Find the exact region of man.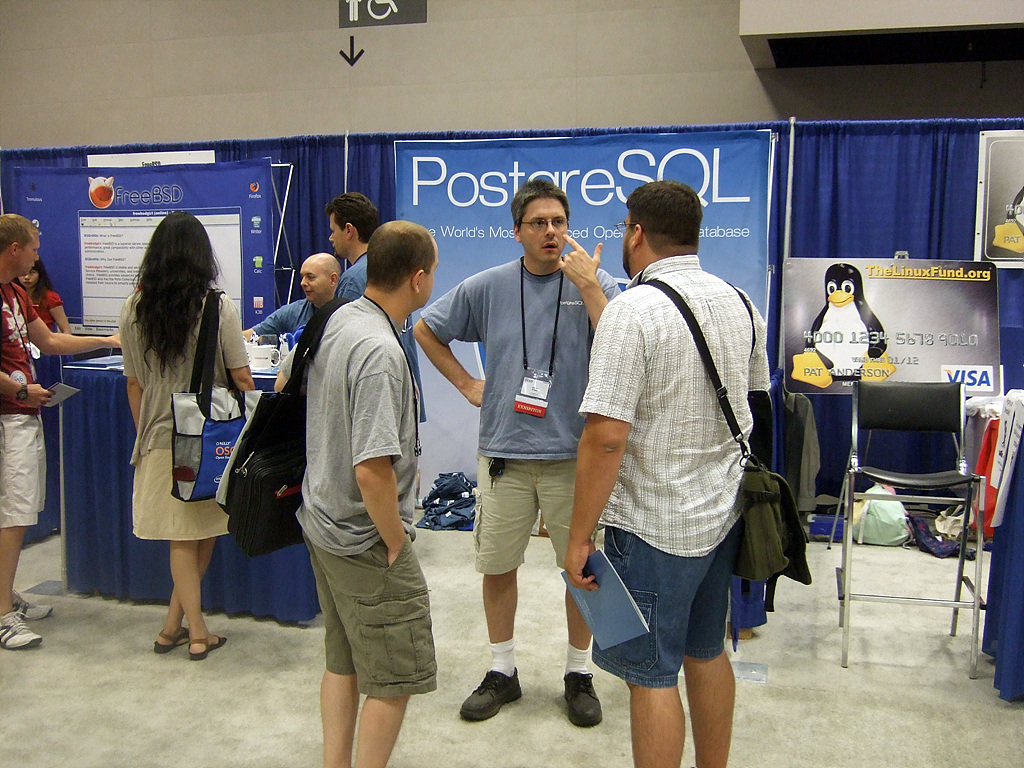
Exact region: [left=326, top=193, right=382, bottom=304].
